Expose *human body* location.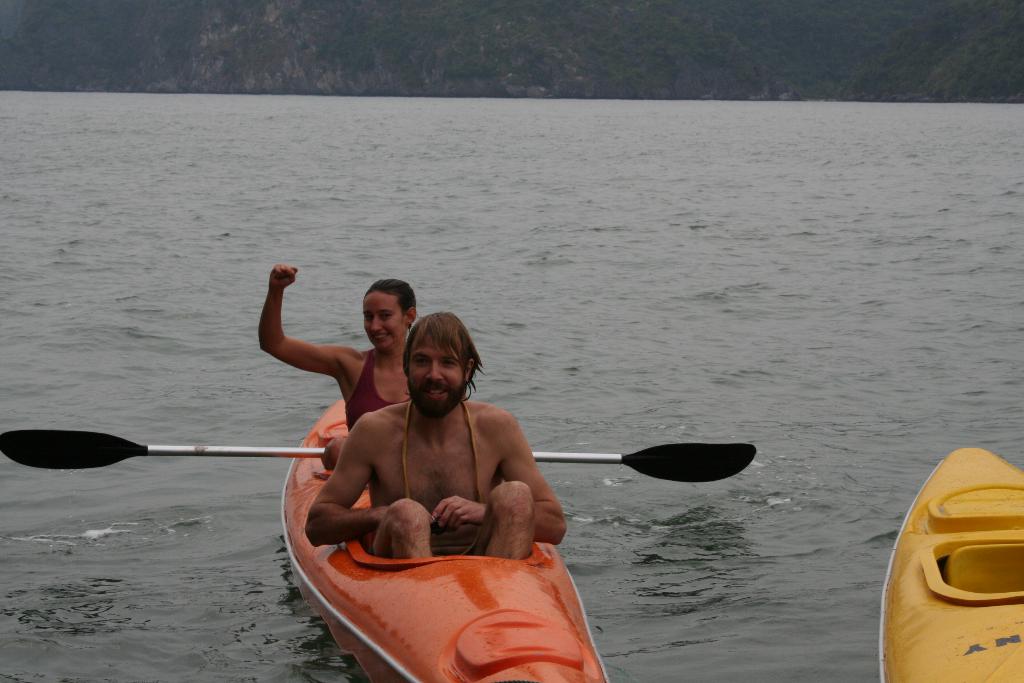
Exposed at 344, 315, 555, 570.
